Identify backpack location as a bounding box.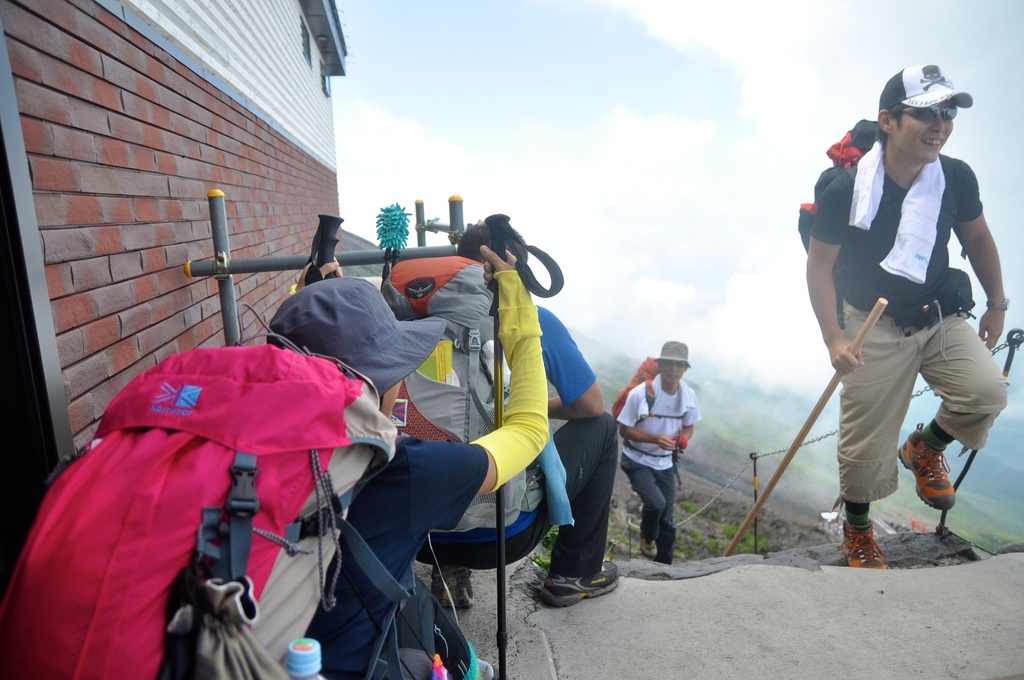
region(380, 257, 520, 545).
